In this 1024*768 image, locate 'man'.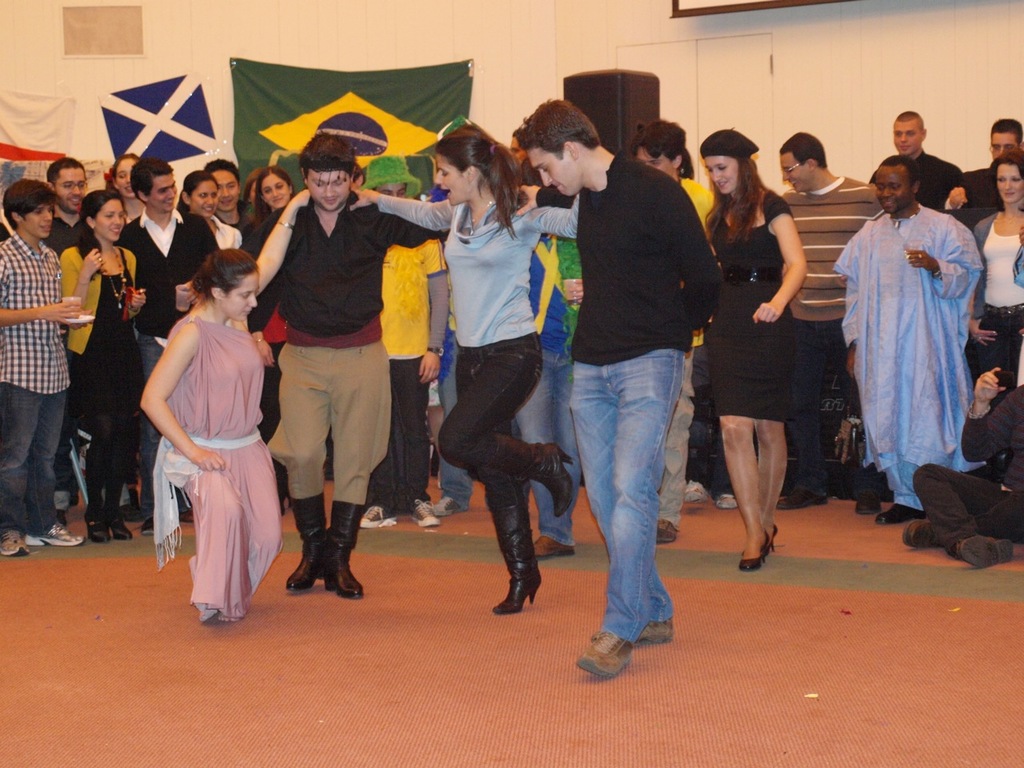
Bounding box: (863,106,965,208).
